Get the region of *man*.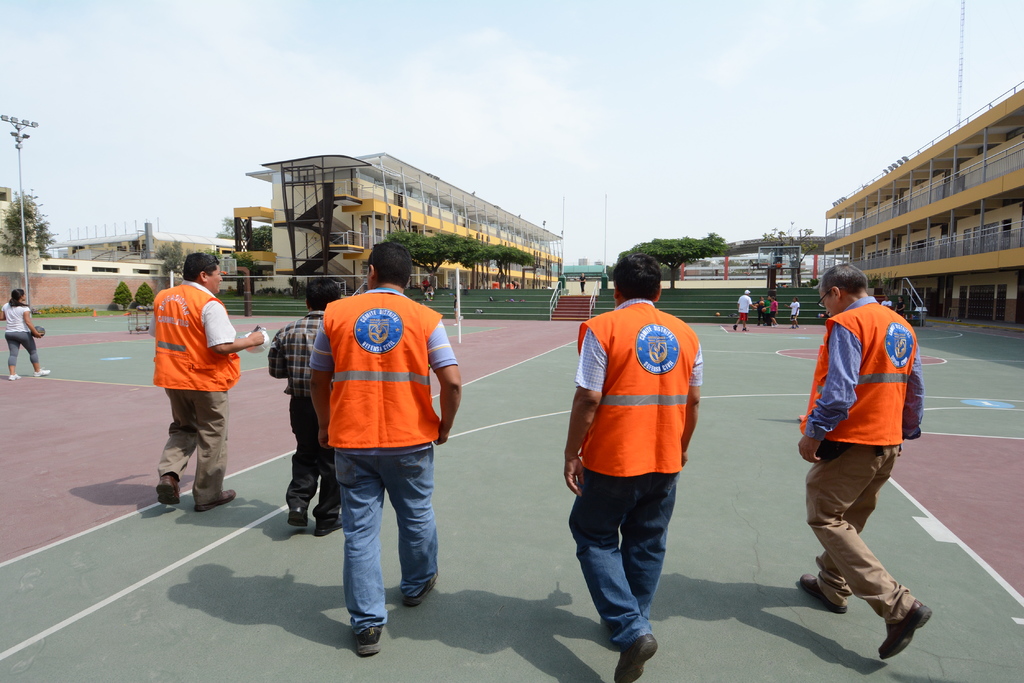
box(153, 244, 267, 517).
